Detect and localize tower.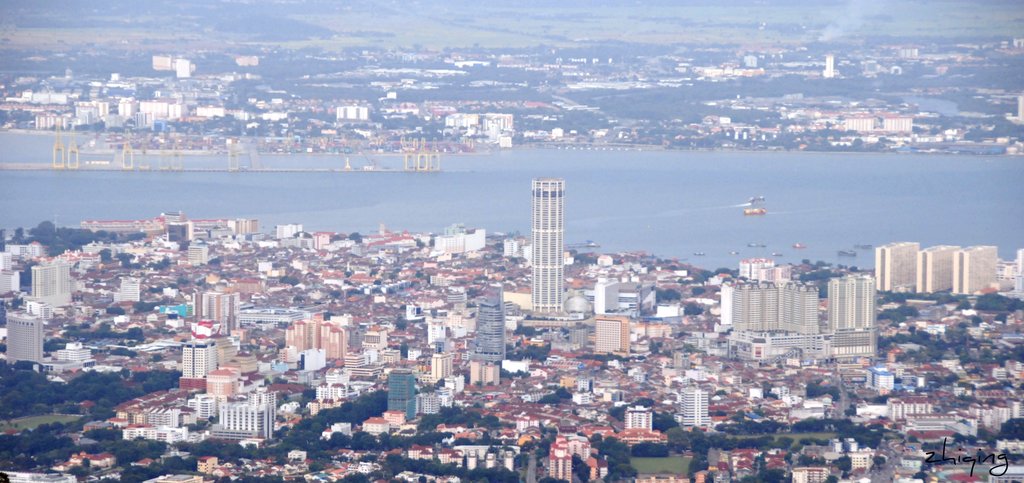
Localized at Rect(285, 320, 353, 374).
